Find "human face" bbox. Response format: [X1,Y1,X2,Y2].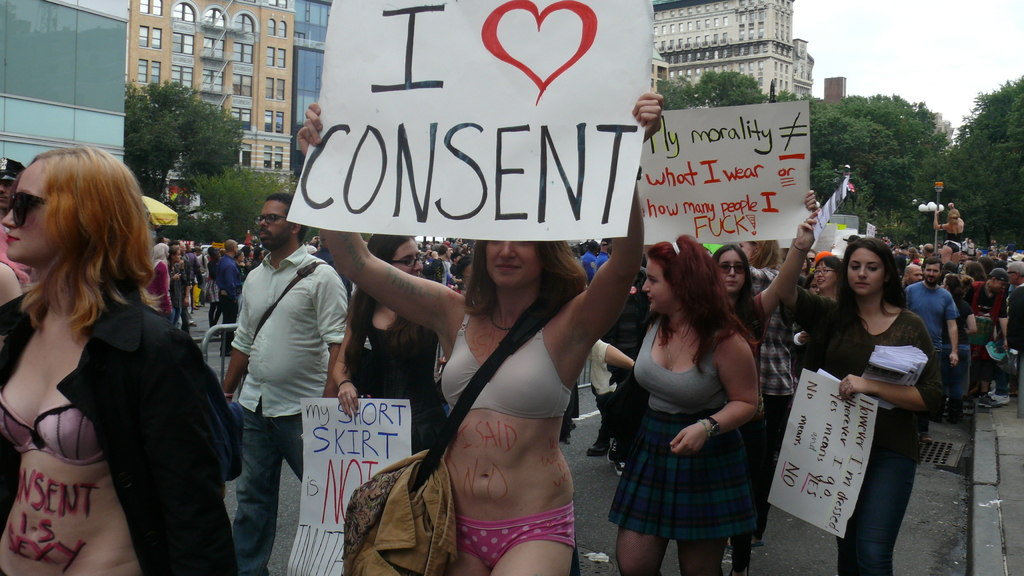
[815,262,836,288].
